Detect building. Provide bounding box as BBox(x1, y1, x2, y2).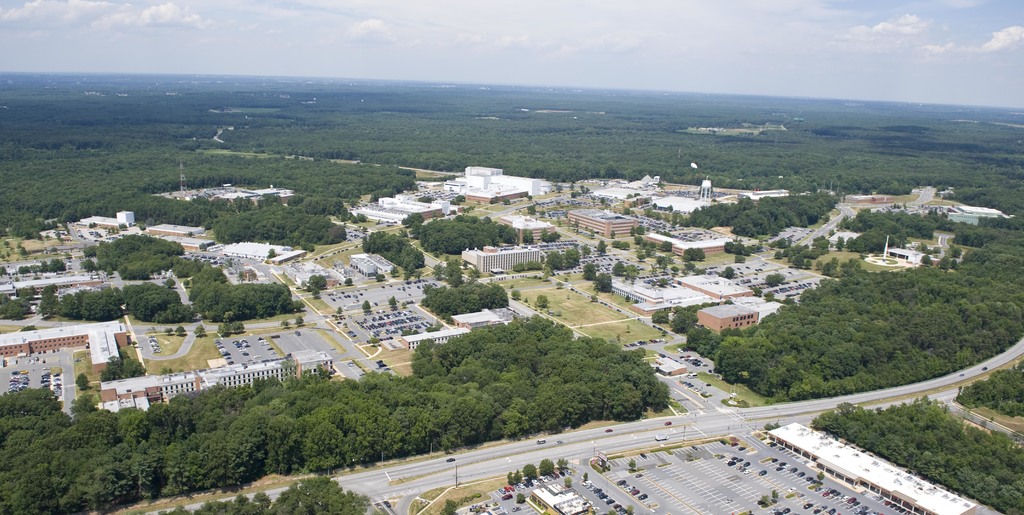
BBox(520, 481, 598, 514).
